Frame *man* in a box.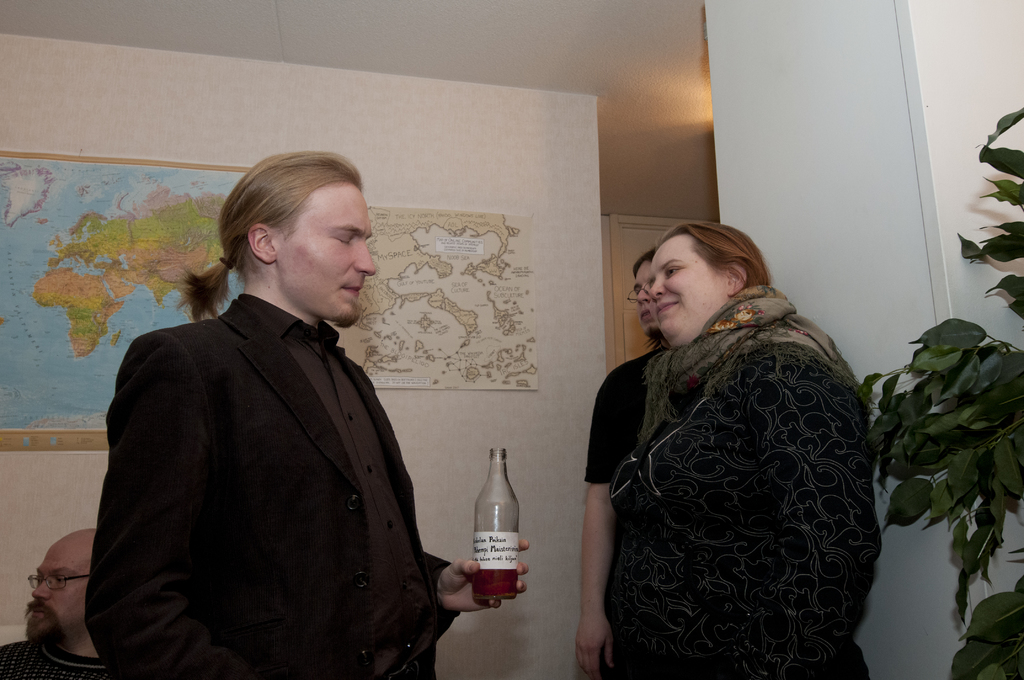
<box>0,524,115,678</box>.
